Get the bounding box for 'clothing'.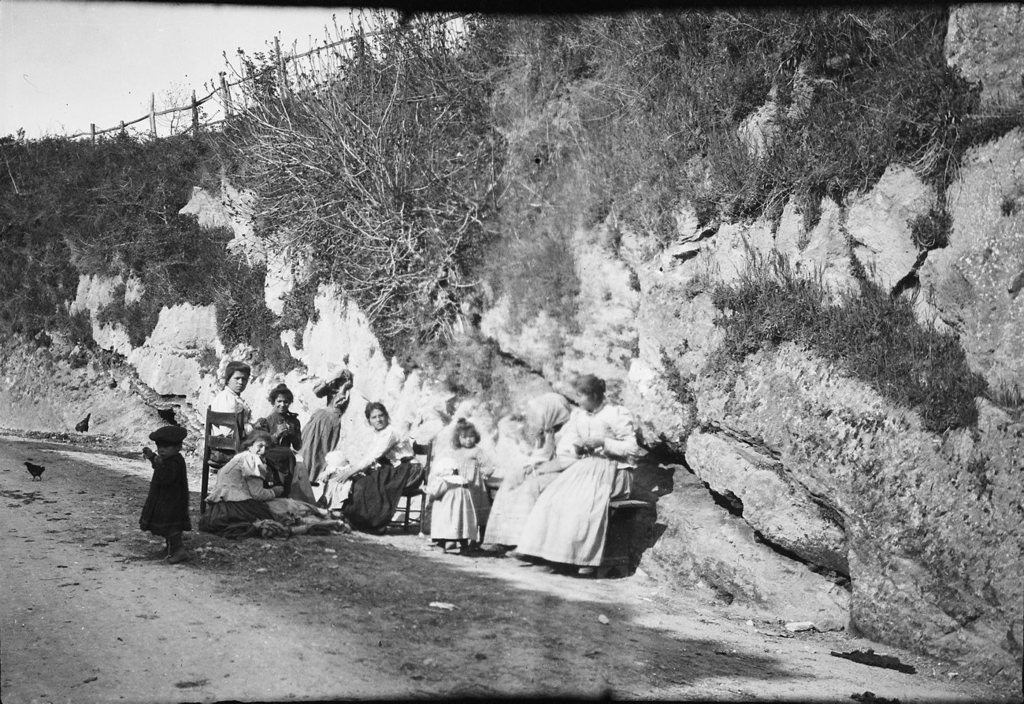
<region>515, 403, 638, 568</region>.
